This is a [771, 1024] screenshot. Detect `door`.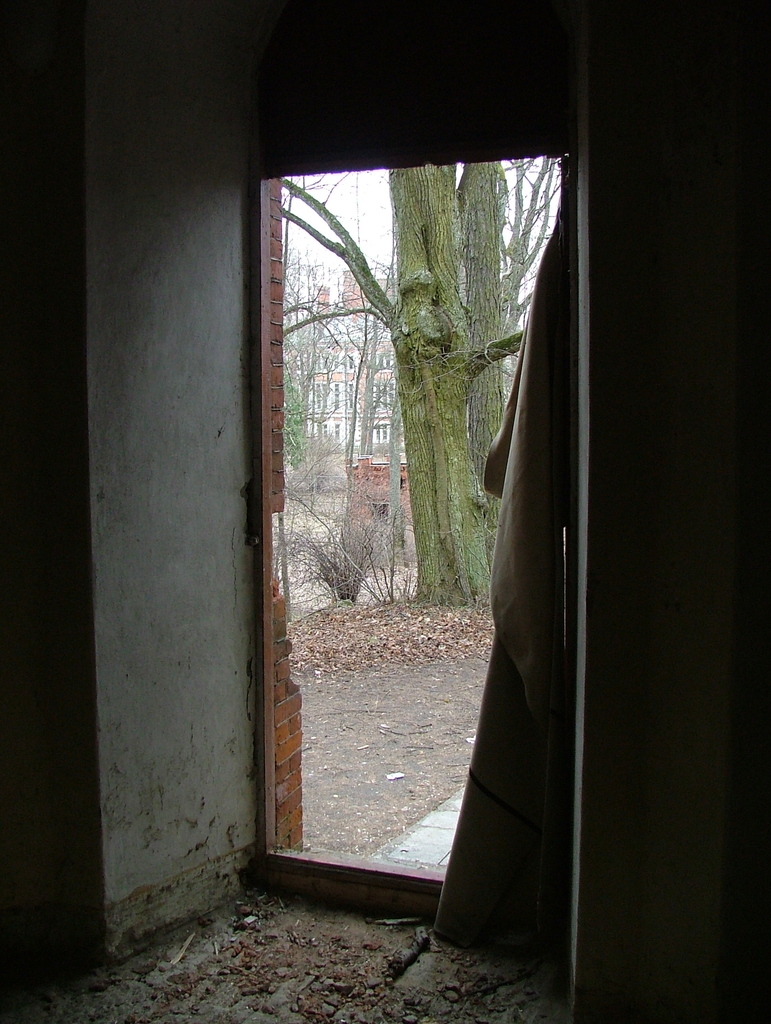
bbox(288, 136, 601, 993).
